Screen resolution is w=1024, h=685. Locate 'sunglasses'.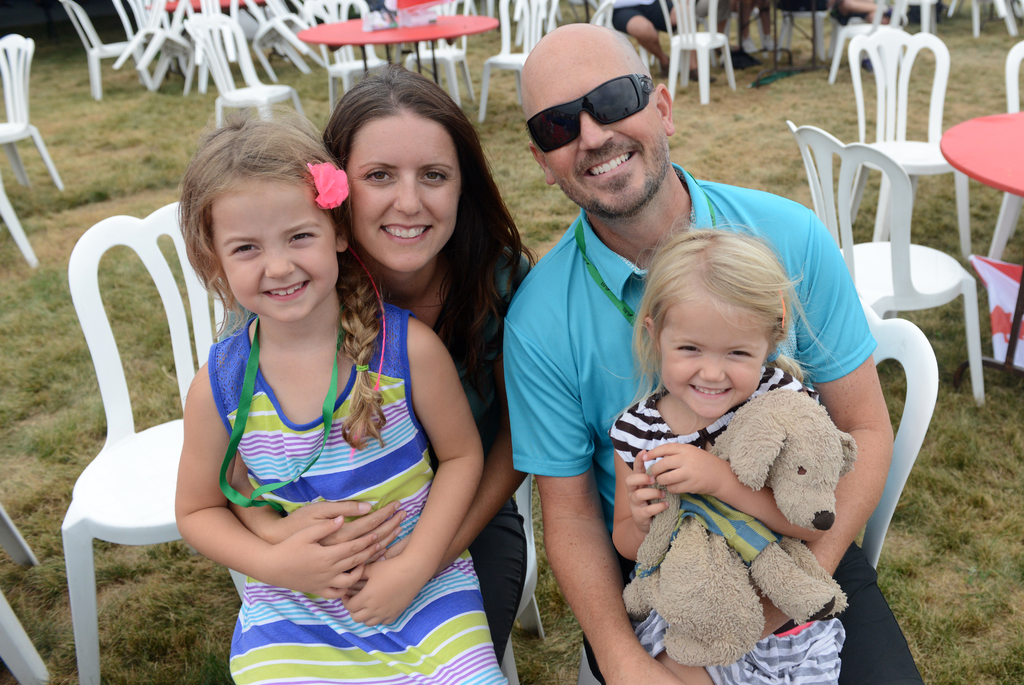
[527,74,656,154].
